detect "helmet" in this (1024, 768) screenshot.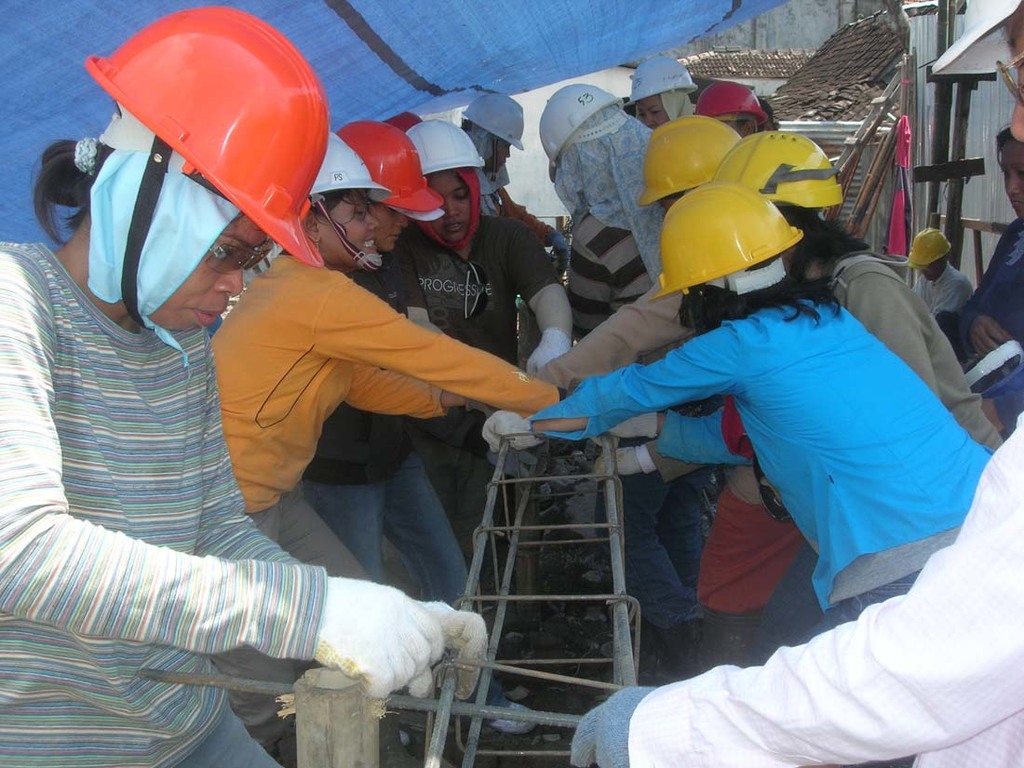
Detection: Rect(383, 111, 428, 133).
